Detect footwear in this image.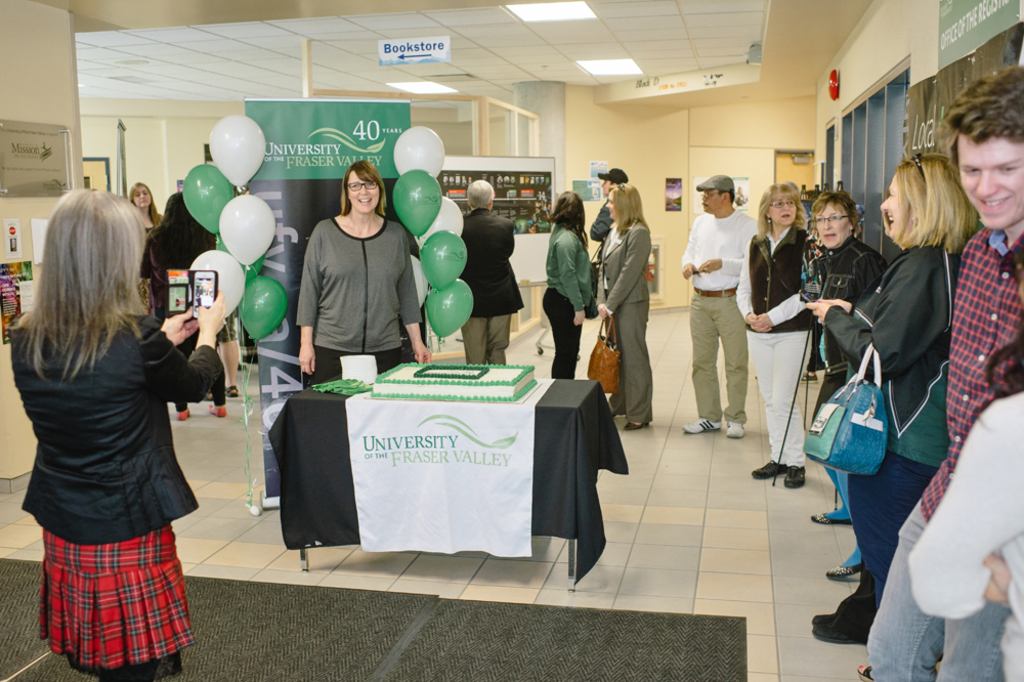
Detection: (x1=726, y1=418, x2=753, y2=442).
